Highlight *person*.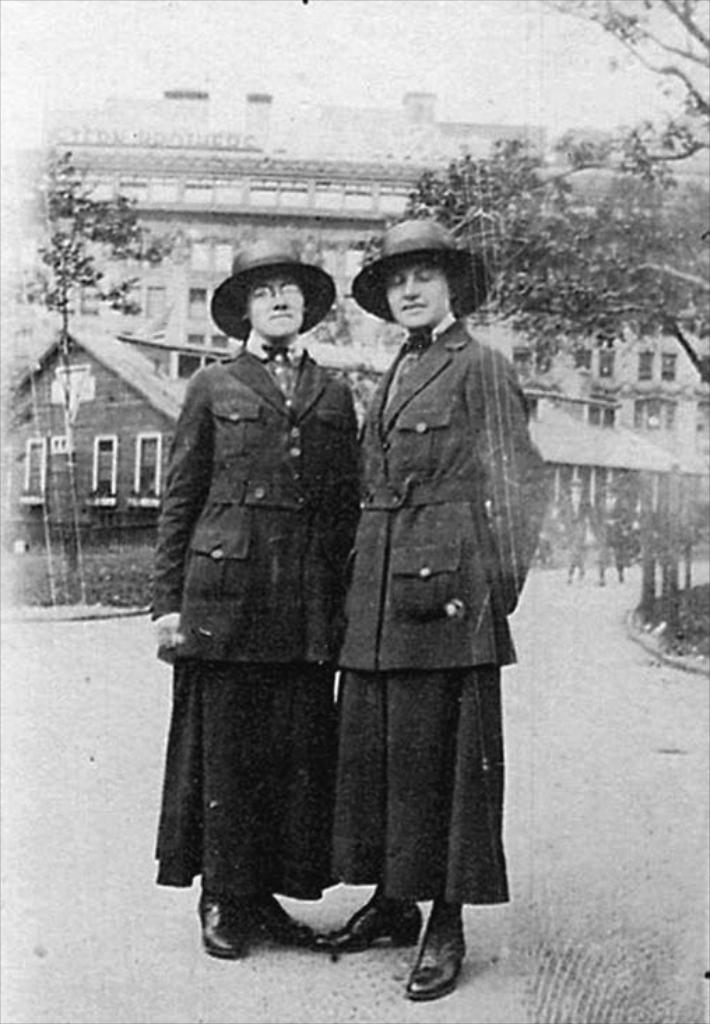
Highlighted region: x1=289, y1=190, x2=537, y2=1023.
